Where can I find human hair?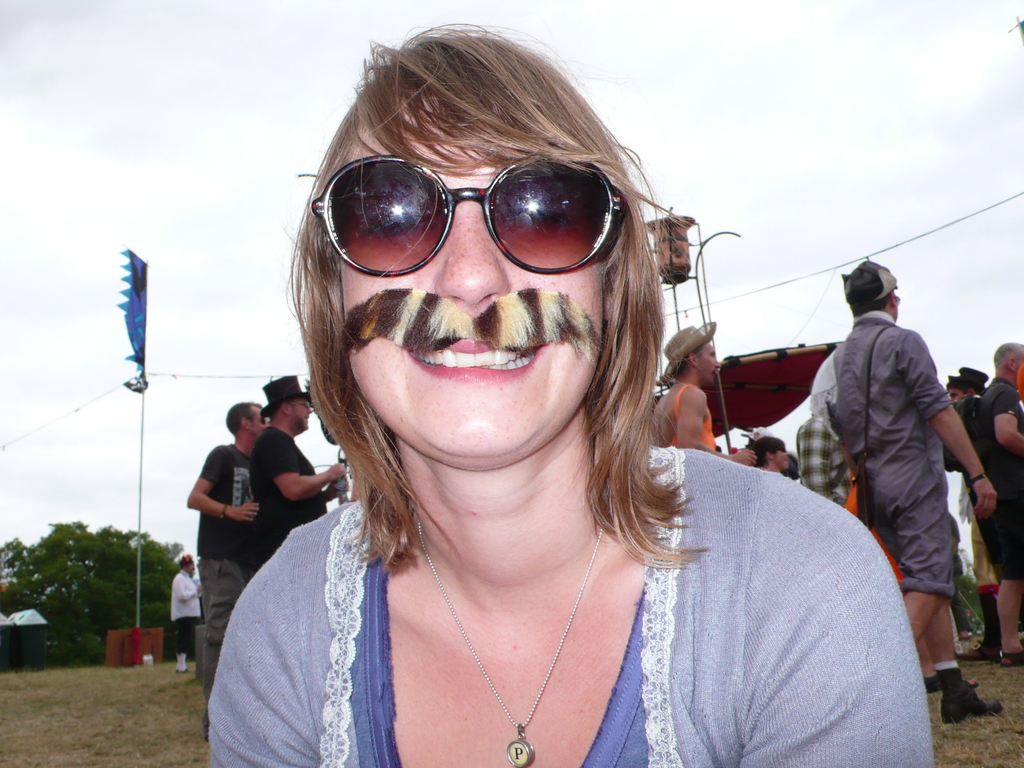
You can find it at (left=943, top=373, right=983, bottom=393).
